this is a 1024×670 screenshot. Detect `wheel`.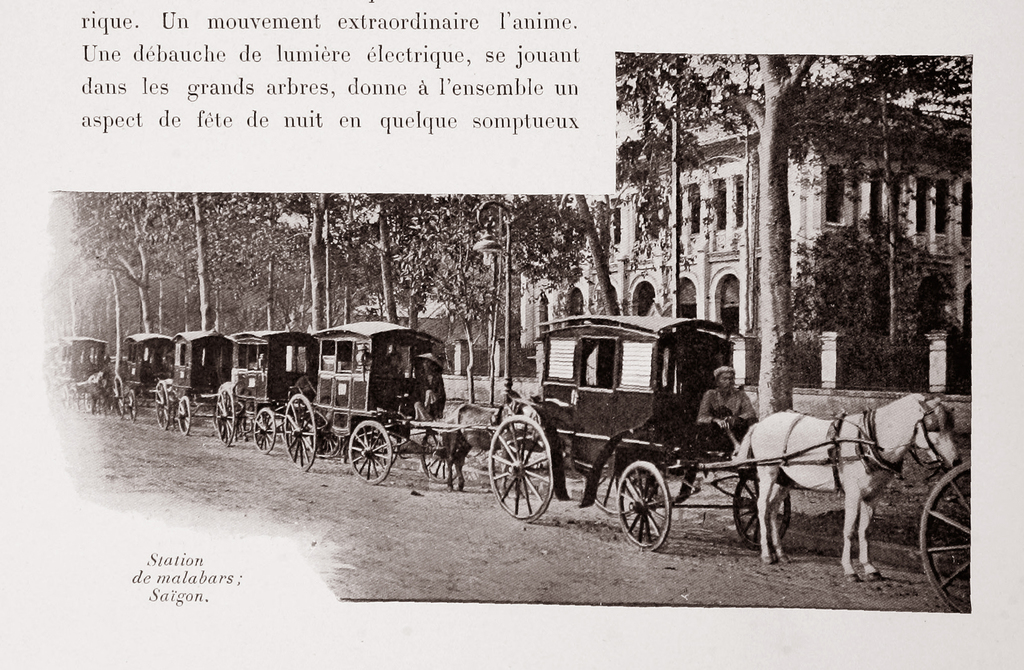
left=732, top=473, right=799, bottom=546.
